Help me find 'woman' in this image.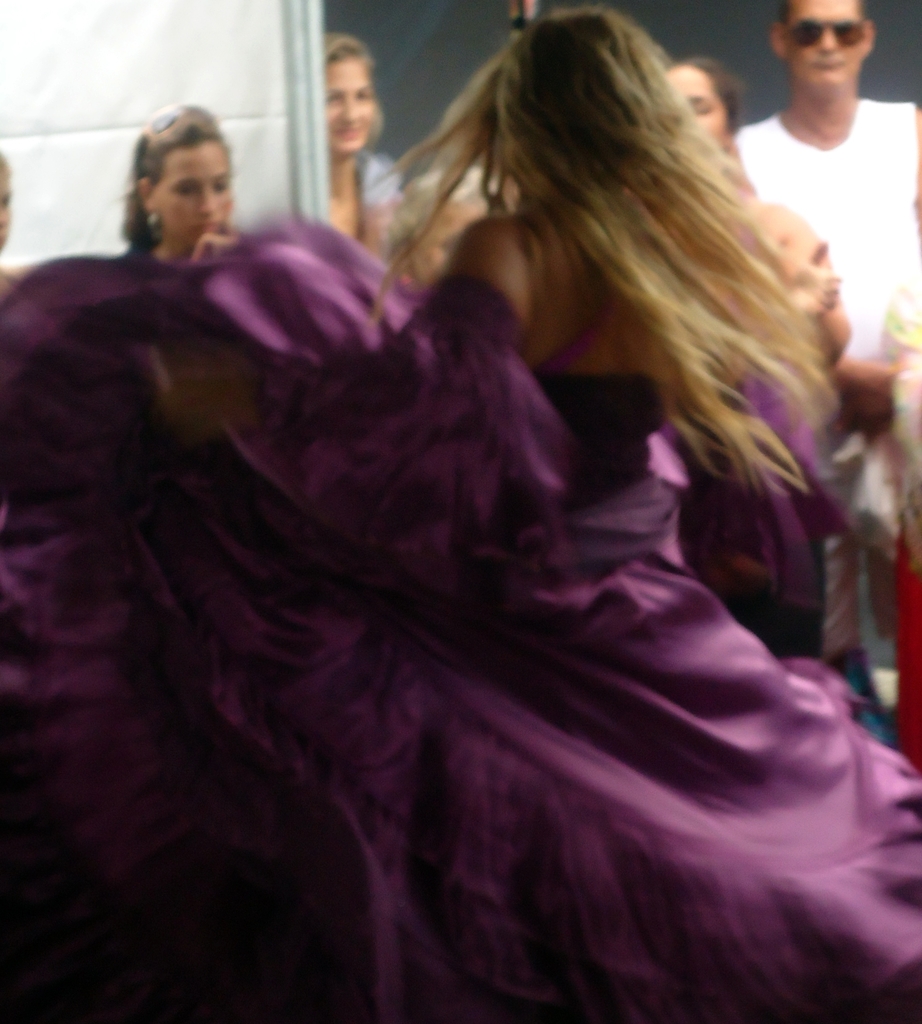
Found it: {"left": 120, "top": 102, "right": 244, "bottom": 268}.
